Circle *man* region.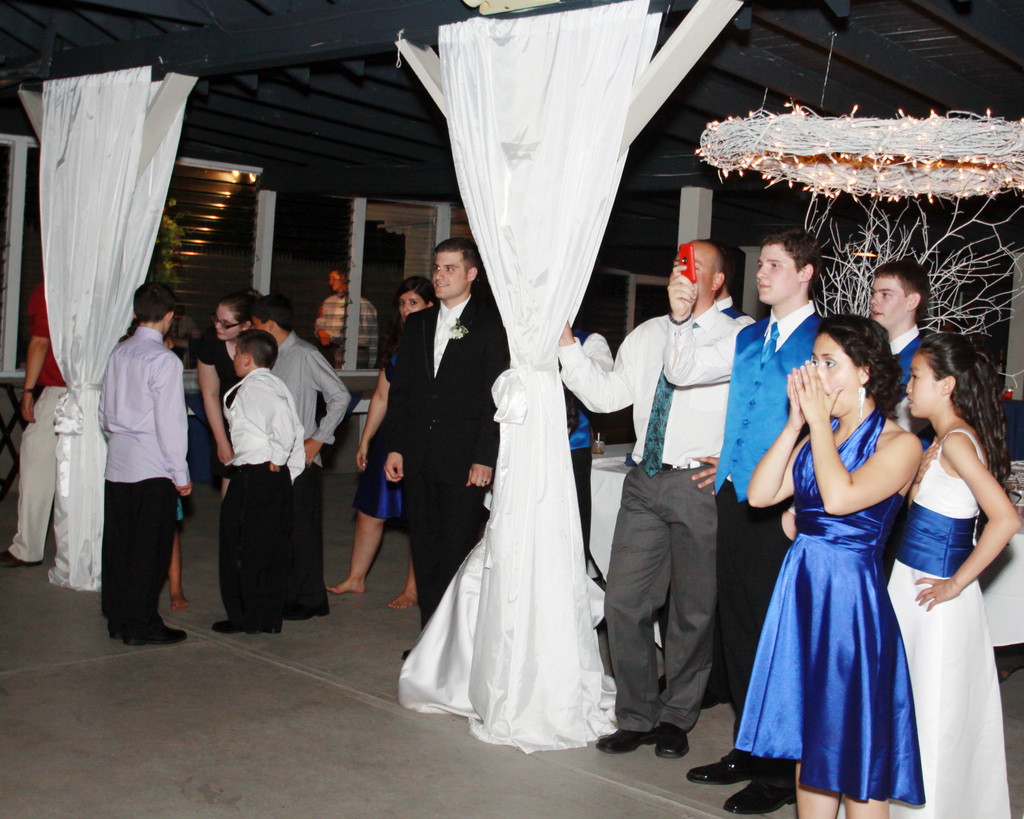
Region: [385,239,509,665].
